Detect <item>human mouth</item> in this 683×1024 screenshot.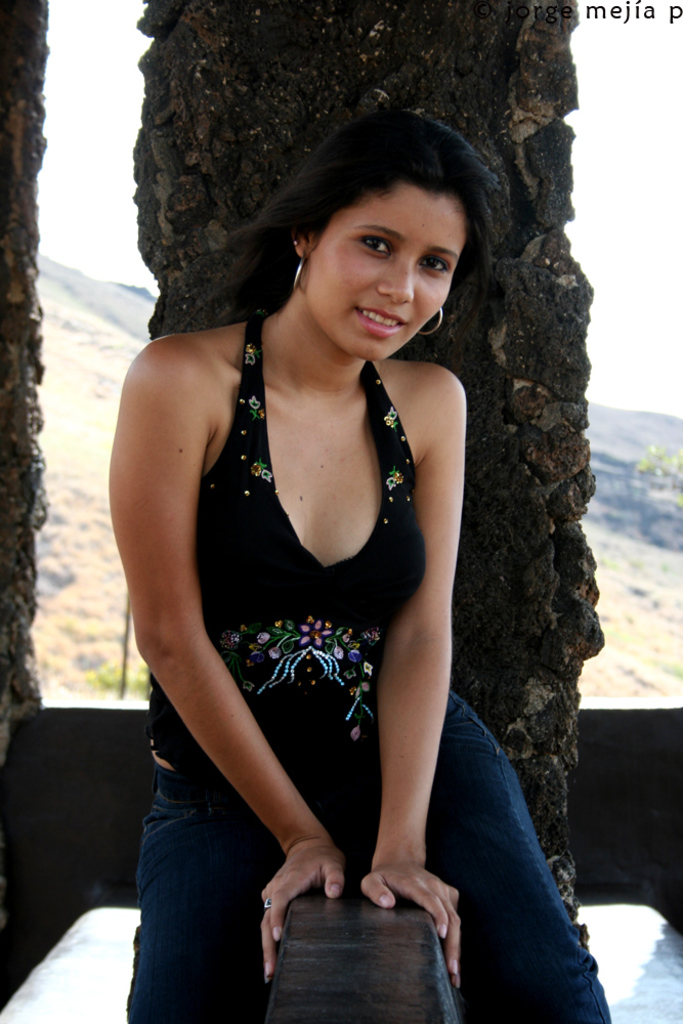
Detection: x1=354, y1=304, x2=410, y2=340.
